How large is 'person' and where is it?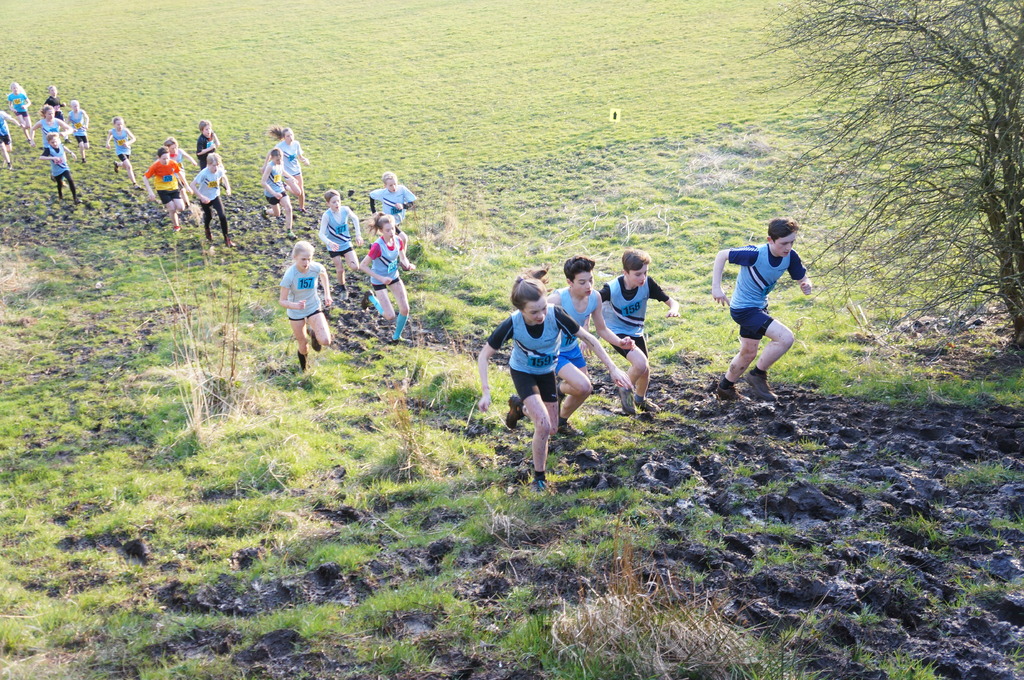
Bounding box: 110:118:140:194.
